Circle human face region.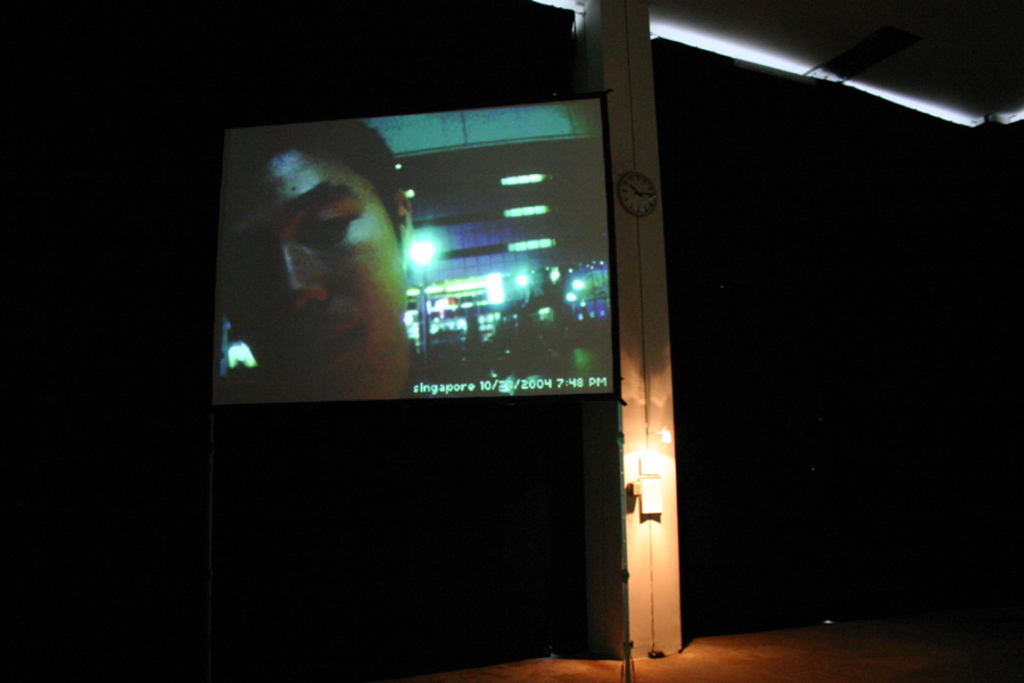
Region: 221/149/389/400.
